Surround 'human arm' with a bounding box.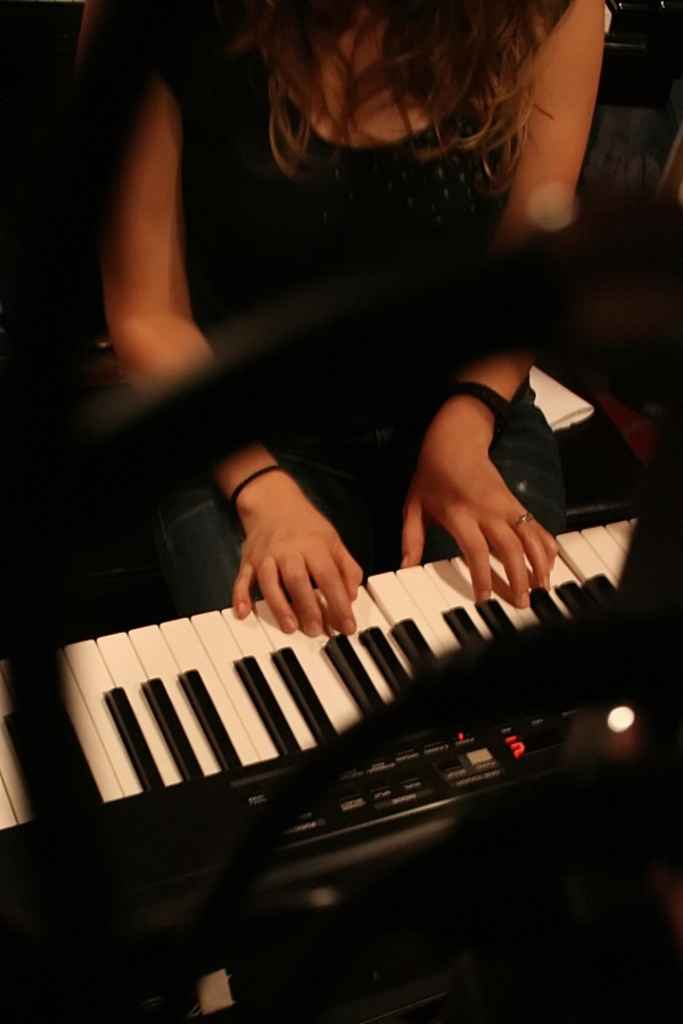
detection(110, 58, 368, 638).
